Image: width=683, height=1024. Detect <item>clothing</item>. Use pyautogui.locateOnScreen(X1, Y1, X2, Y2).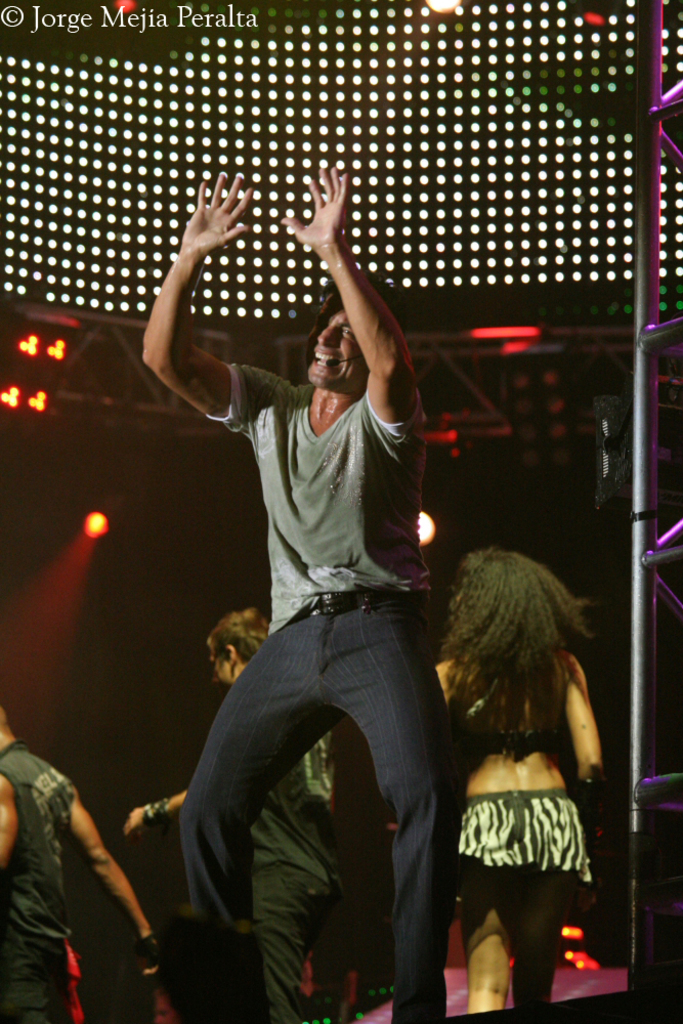
pyautogui.locateOnScreen(459, 669, 594, 894).
